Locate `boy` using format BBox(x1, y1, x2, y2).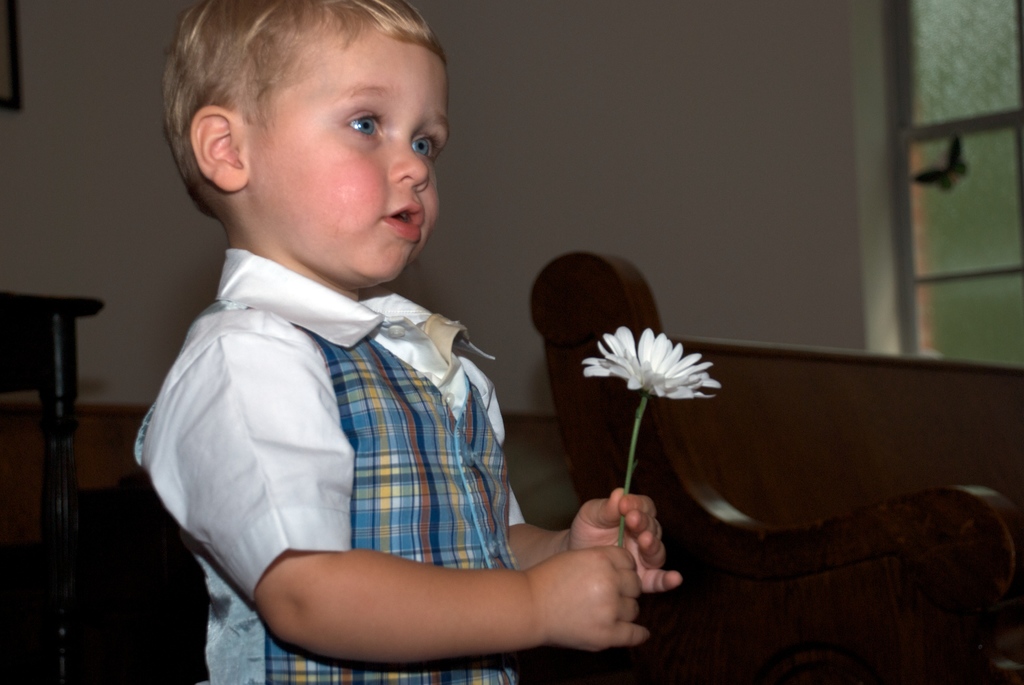
BBox(132, 0, 680, 684).
